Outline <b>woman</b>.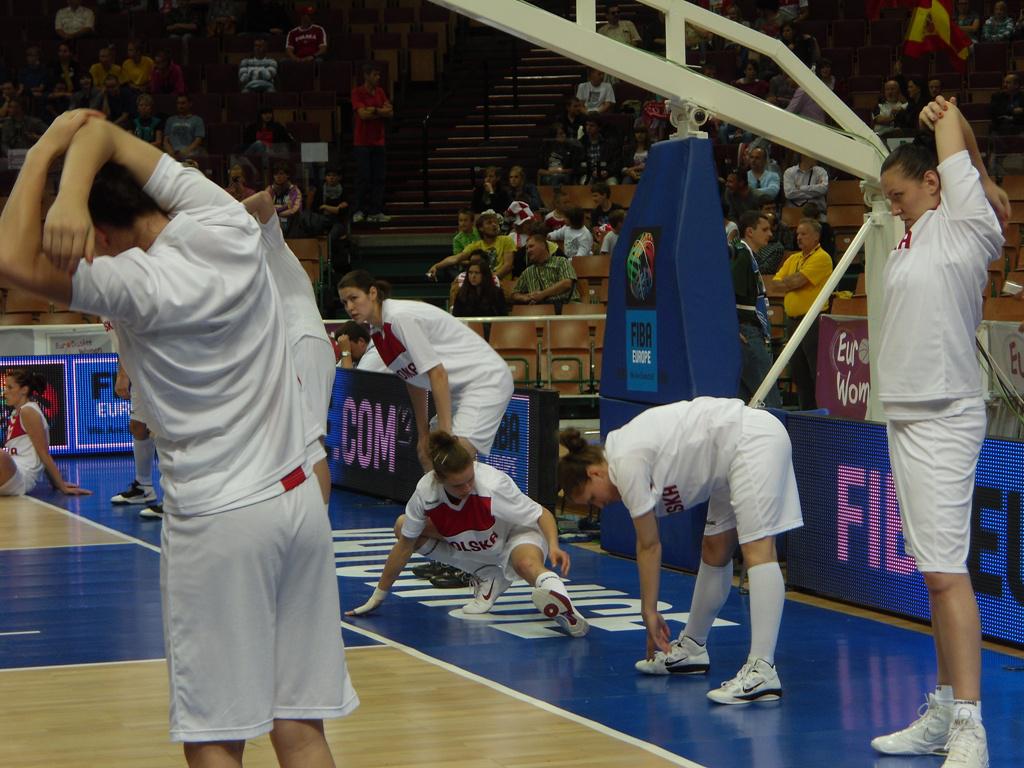
Outline: [left=128, top=94, right=161, bottom=145].
